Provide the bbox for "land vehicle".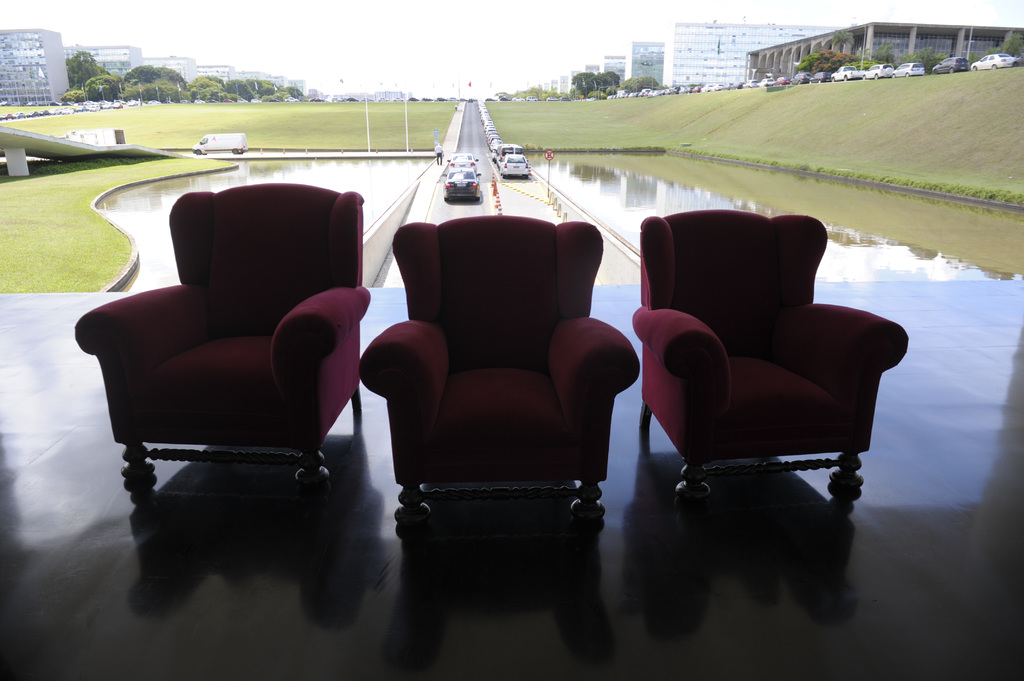
[830, 65, 867, 83].
